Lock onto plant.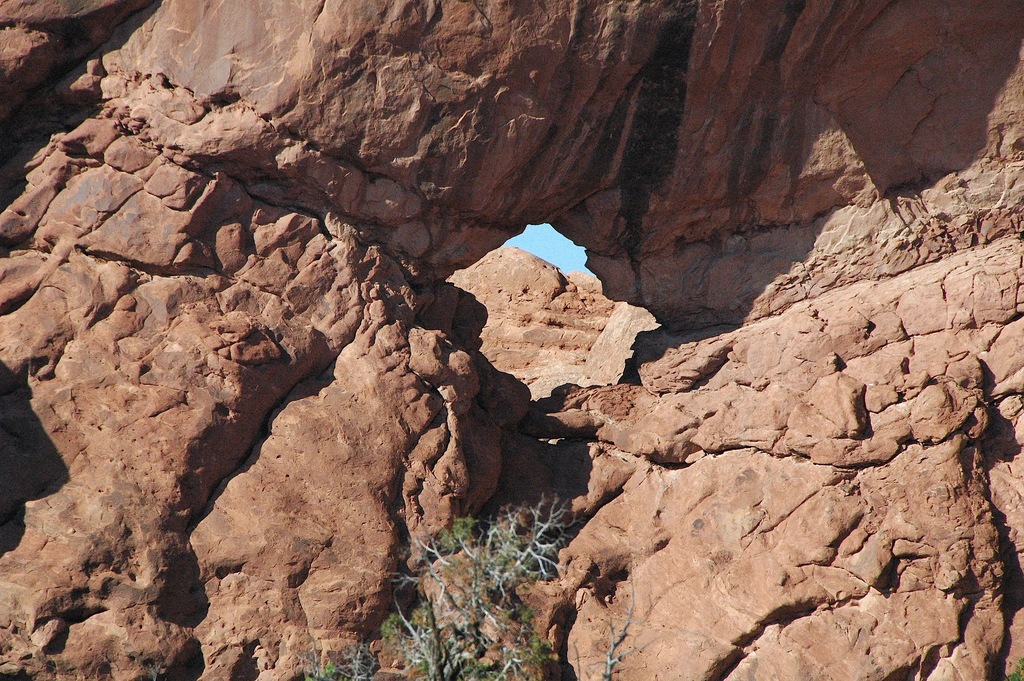
Locked: bbox=[308, 644, 378, 680].
